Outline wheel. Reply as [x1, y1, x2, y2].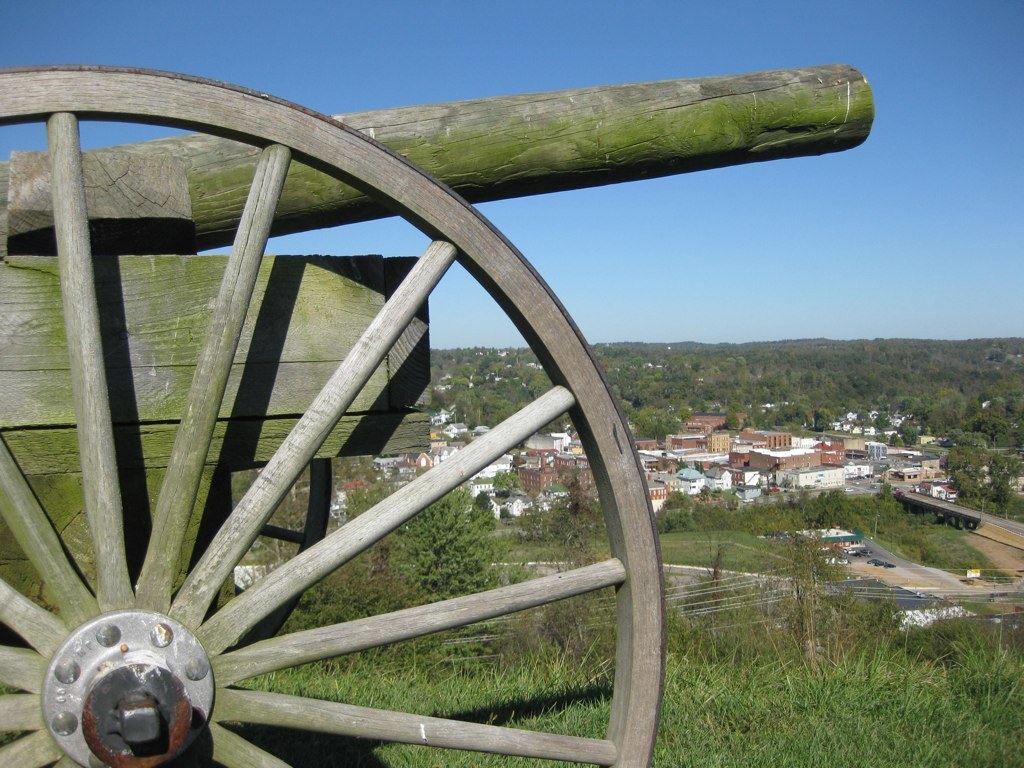
[0, 70, 676, 767].
